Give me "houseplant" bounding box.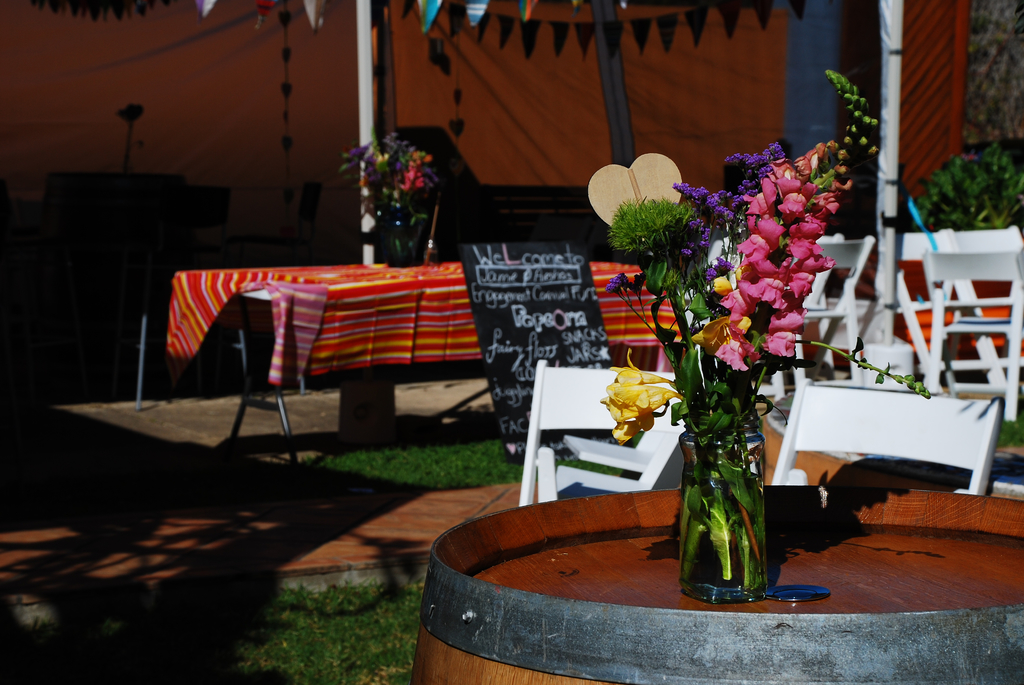
box(909, 137, 1023, 230).
